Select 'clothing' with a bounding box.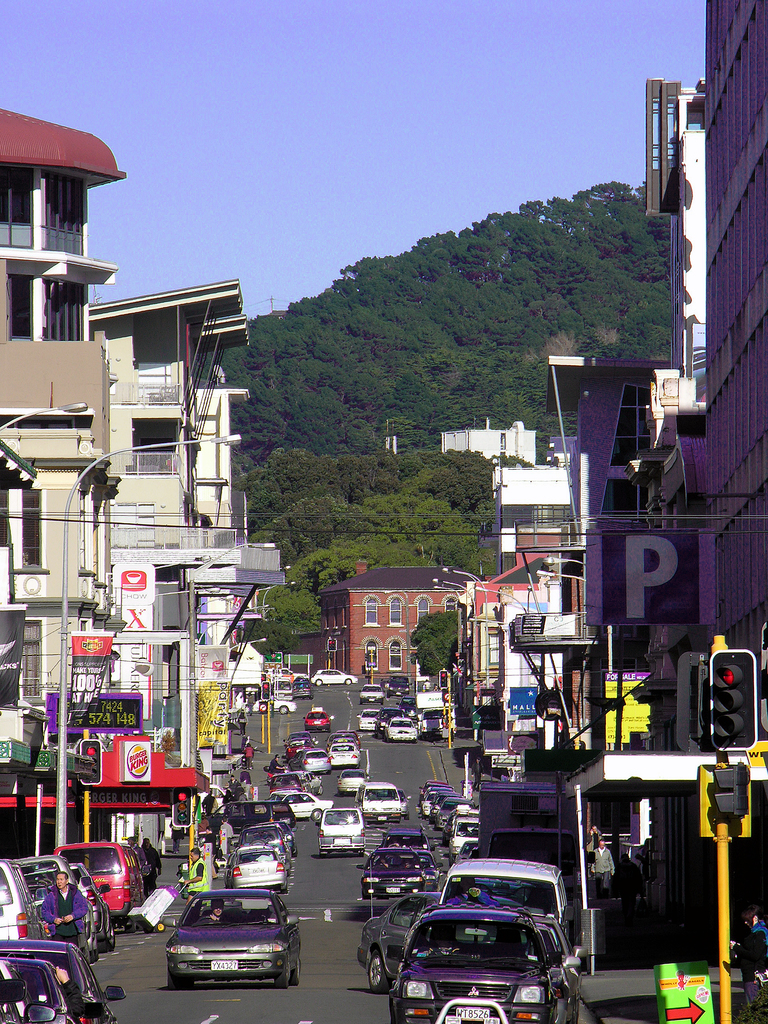
box(40, 877, 86, 953).
